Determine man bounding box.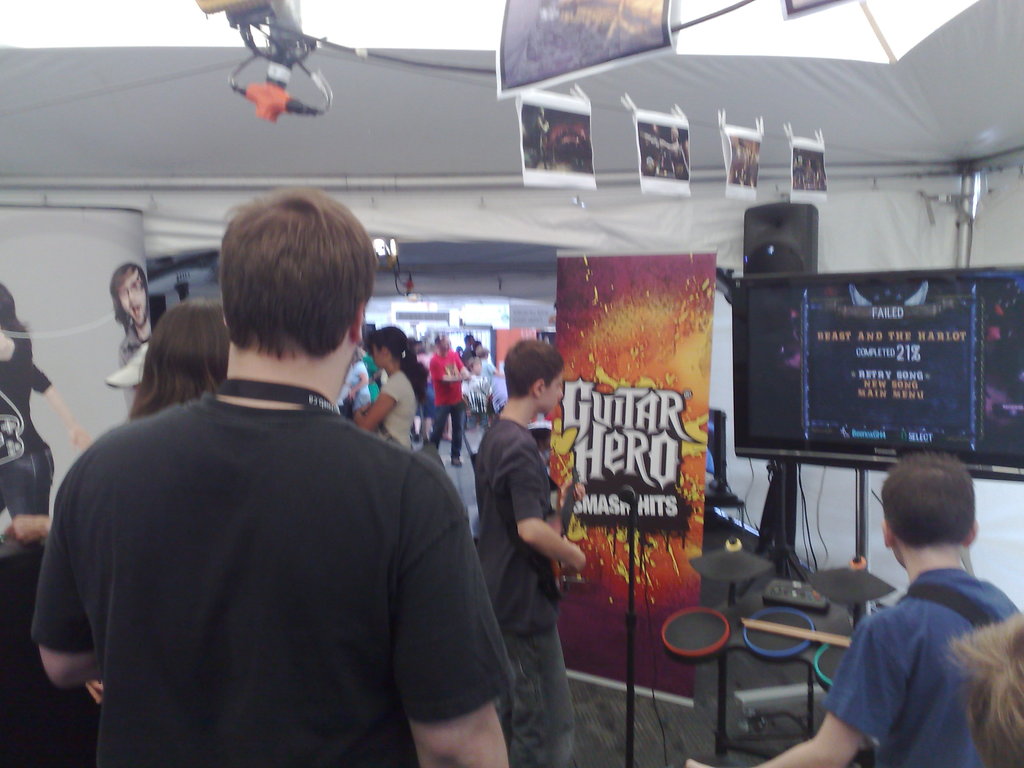
Determined: [463,331,476,366].
